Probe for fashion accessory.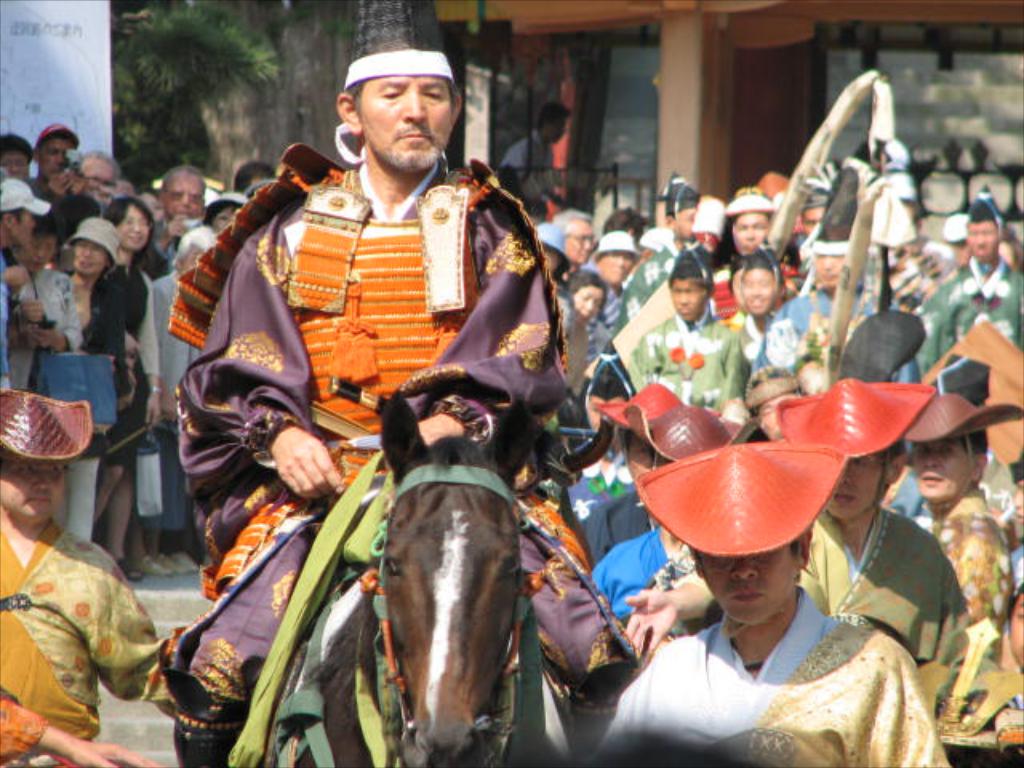
Probe result: Rect(0, 171, 53, 216).
